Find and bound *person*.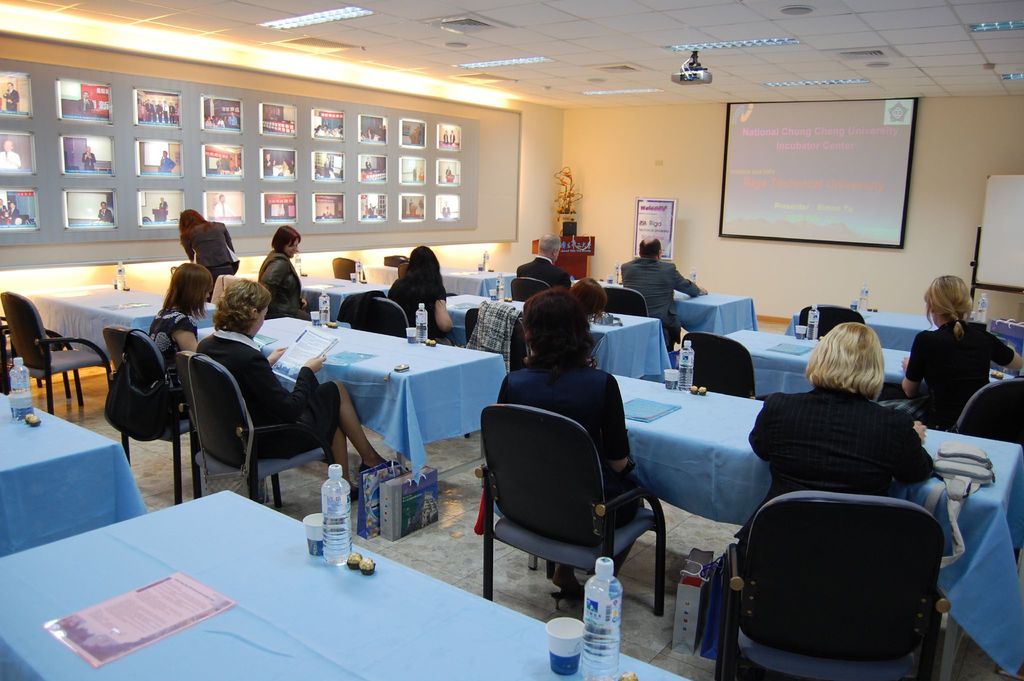
Bound: <bbox>367, 160, 371, 172</bbox>.
